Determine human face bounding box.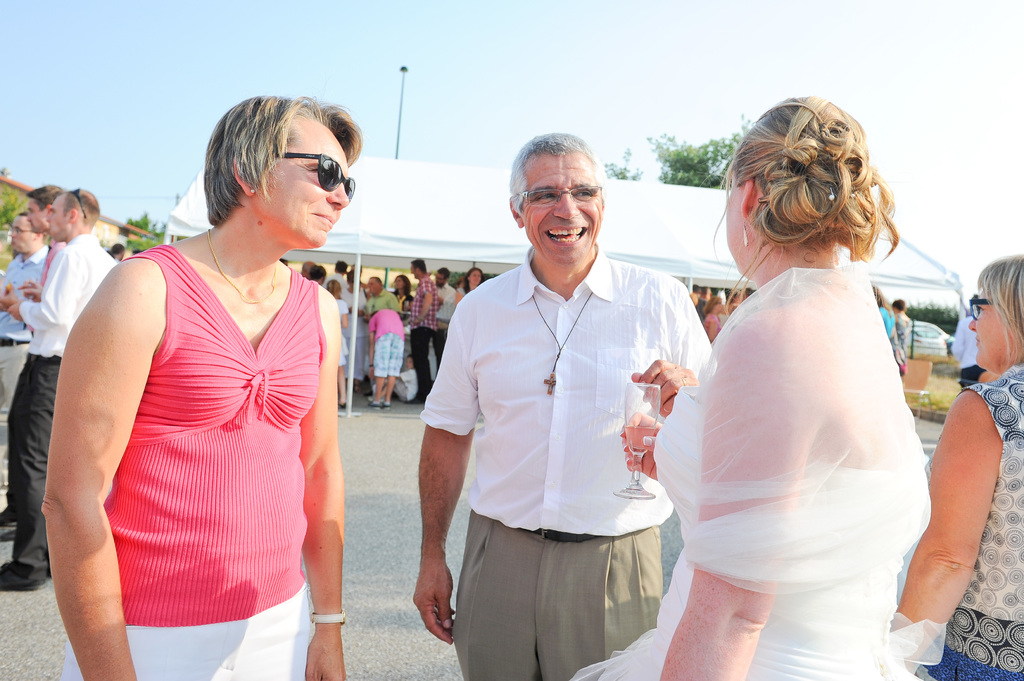
Determined: 367:281:378:292.
